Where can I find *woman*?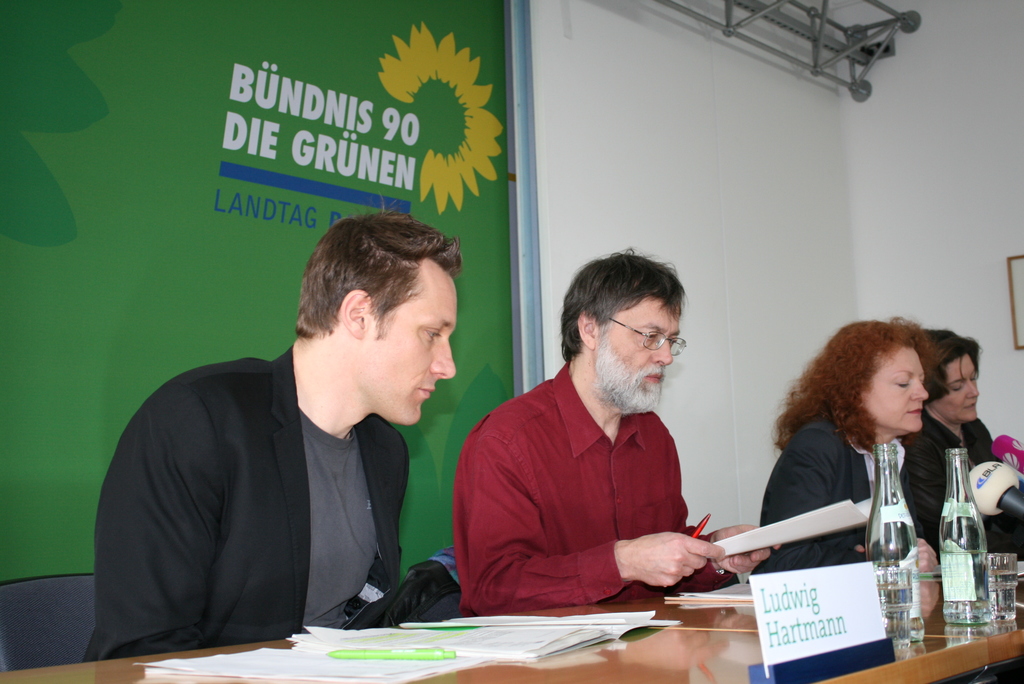
You can find it at [x1=909, y1=327, x2=1023, y2=557].
